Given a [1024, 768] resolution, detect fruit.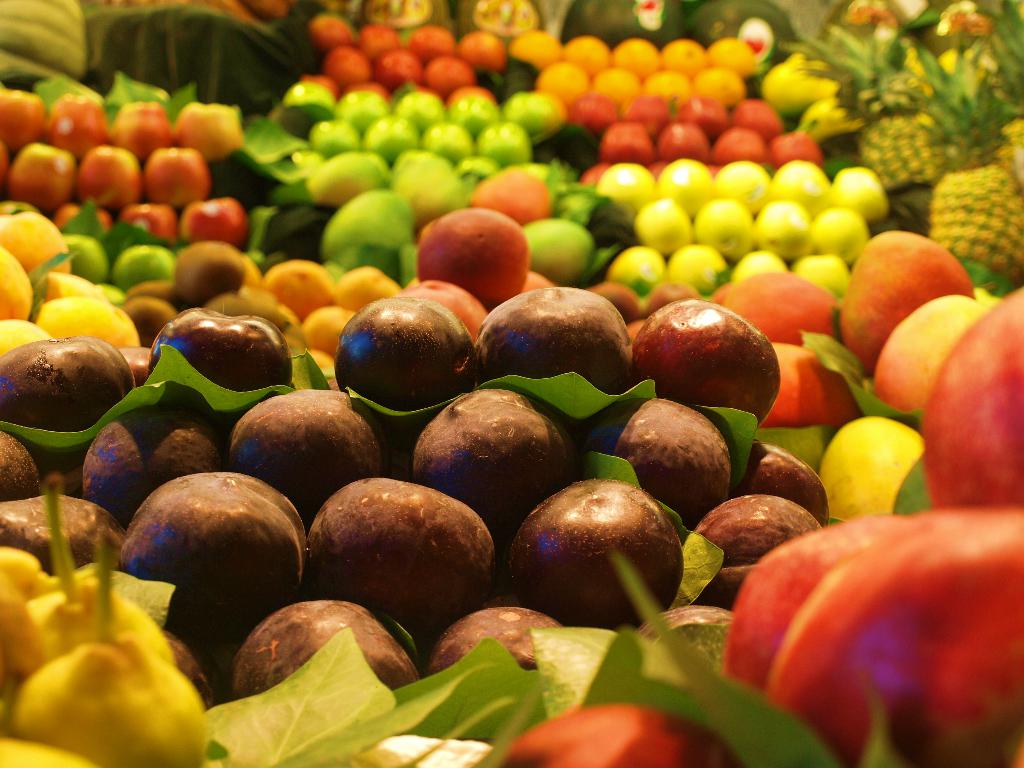
x1=334 y1=285 x2=481 y2=404.
